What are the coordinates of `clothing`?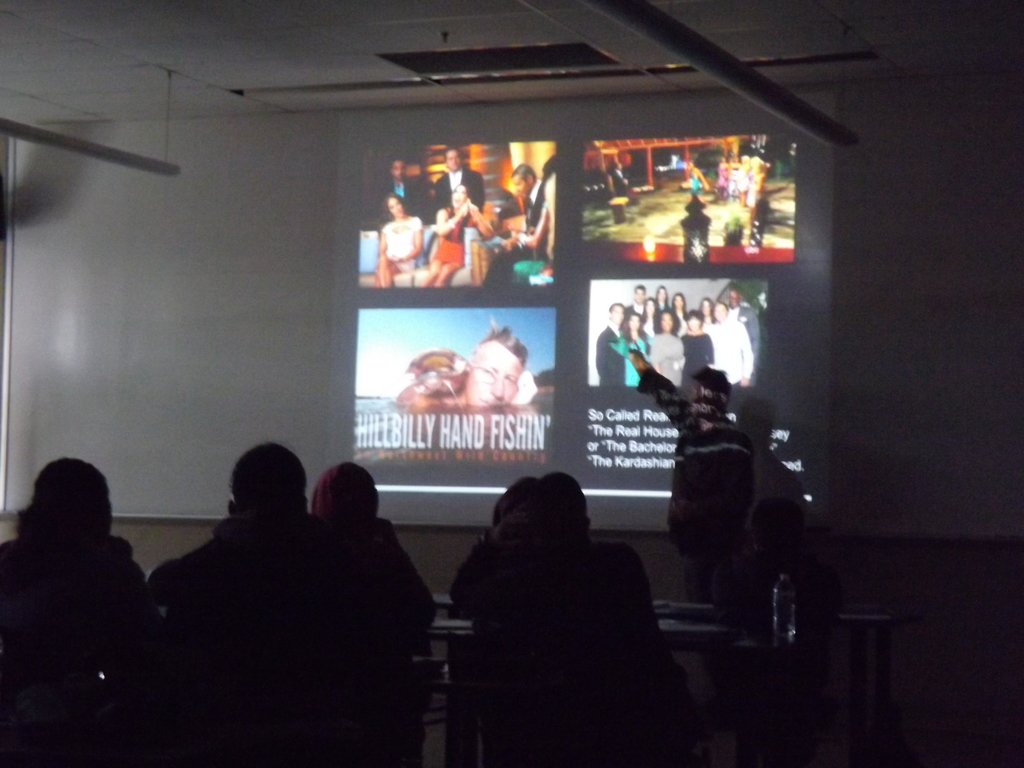
<region>742, 301, 762, 372</region>.
